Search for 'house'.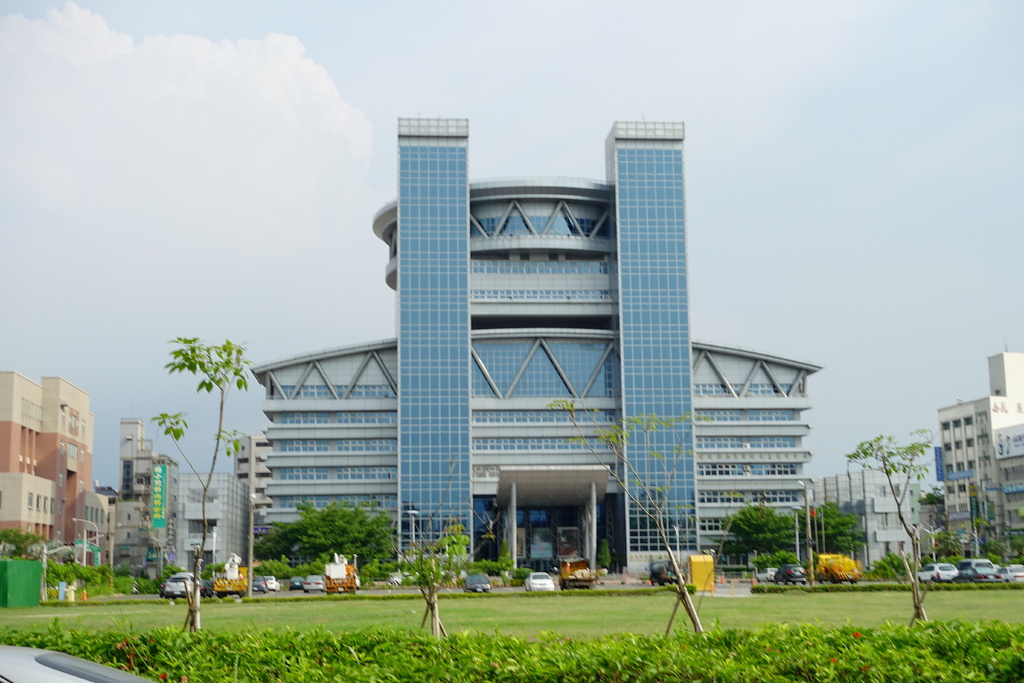
Found at 914,490,941,565.
